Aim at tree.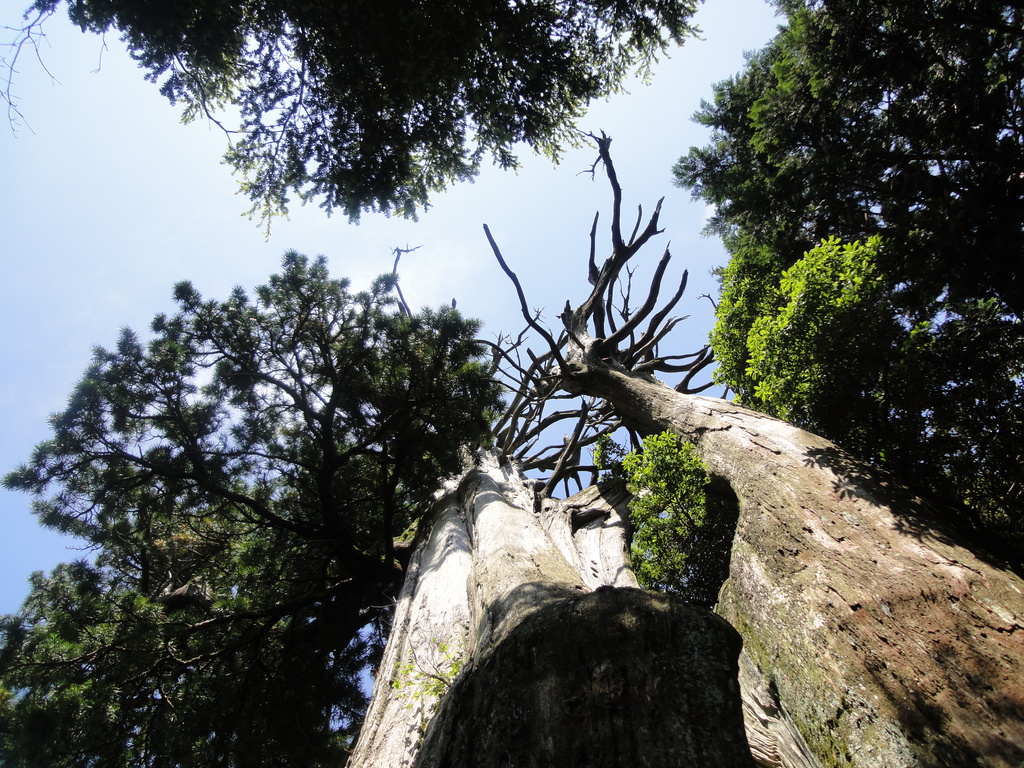
Aimed at (left=48, top=228, right=503, bottom=692).
